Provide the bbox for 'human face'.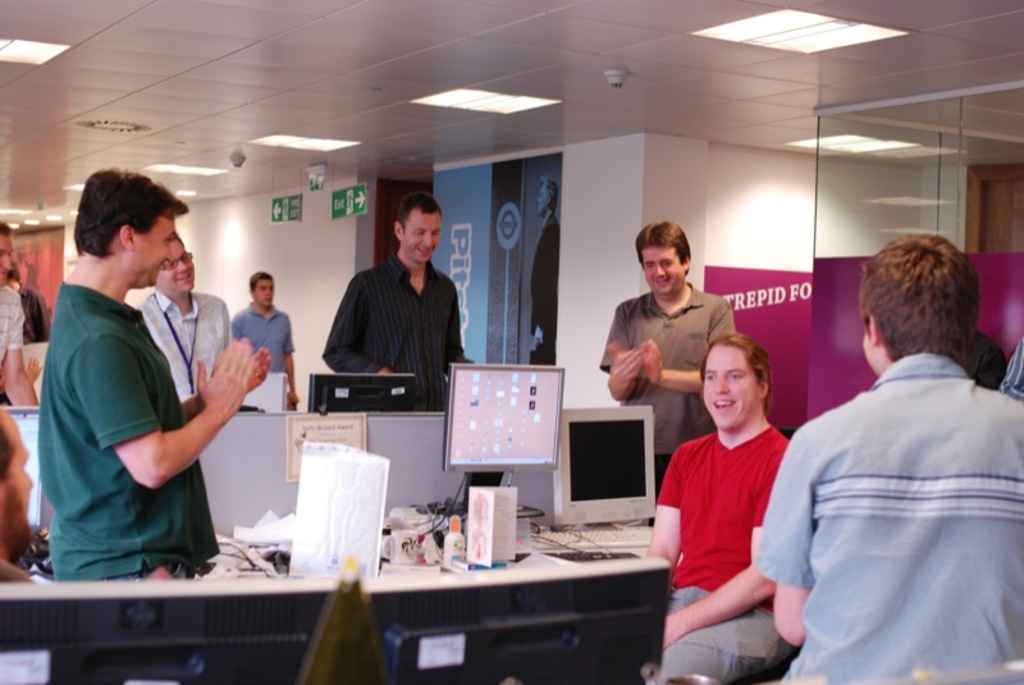
137/220/177/286.
